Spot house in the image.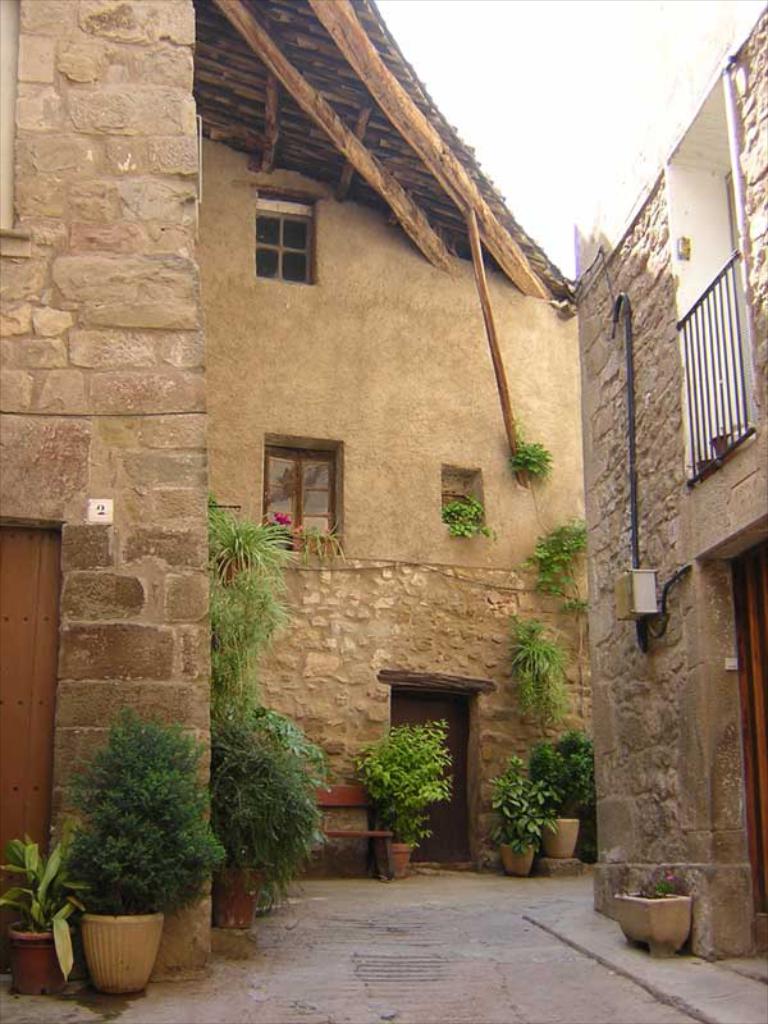
house found at l=566, t=0, r=767, b=996.
